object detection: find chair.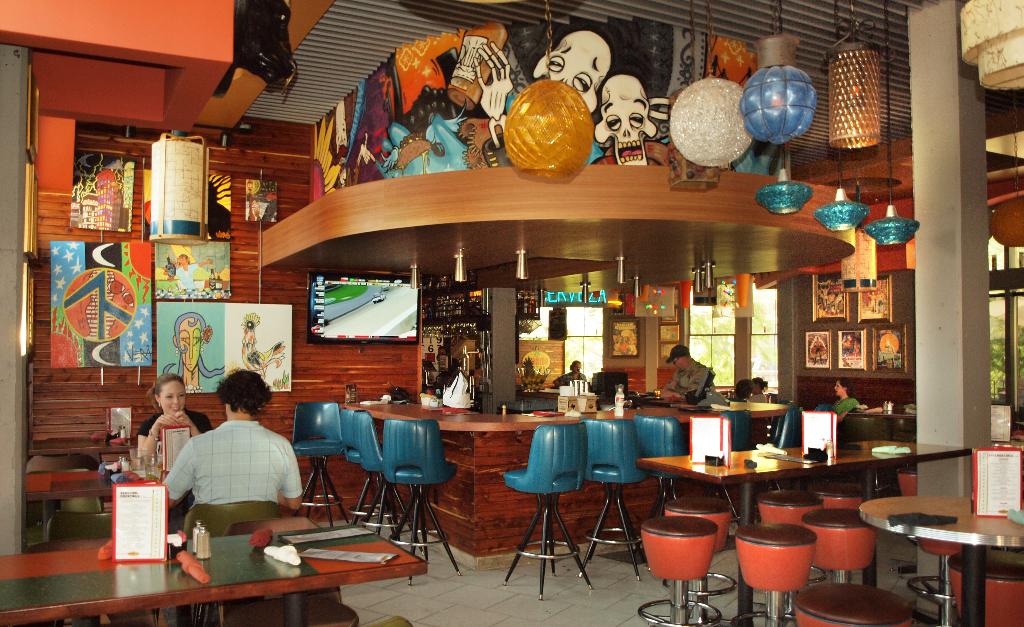
580,418,645,580.
